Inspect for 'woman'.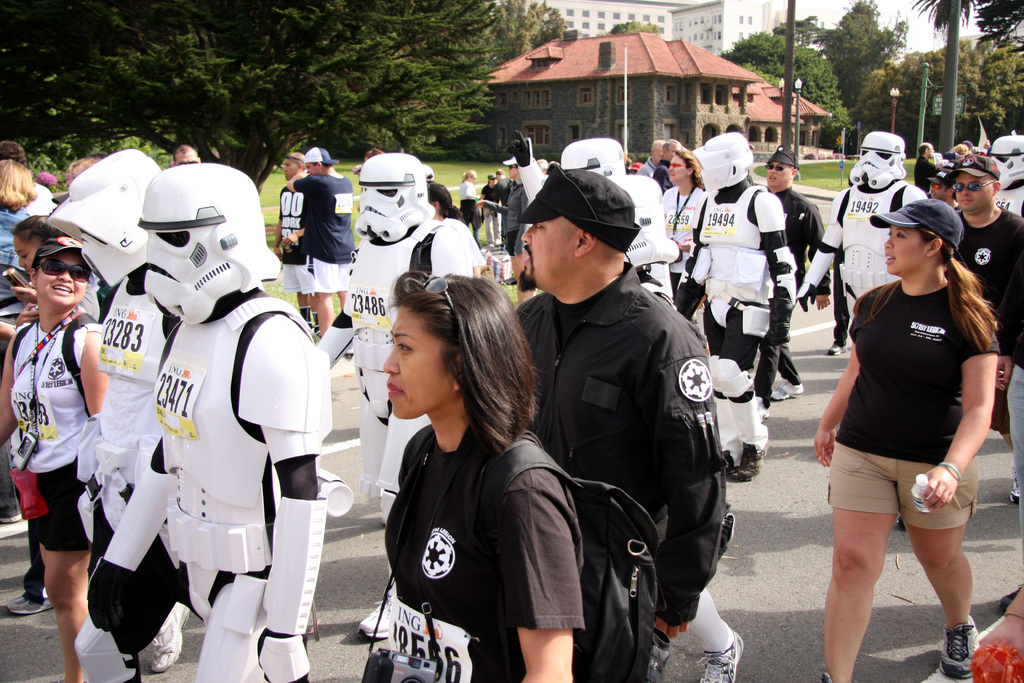
Inspection: x1=662, y1=150, x2=705, y2=292.
